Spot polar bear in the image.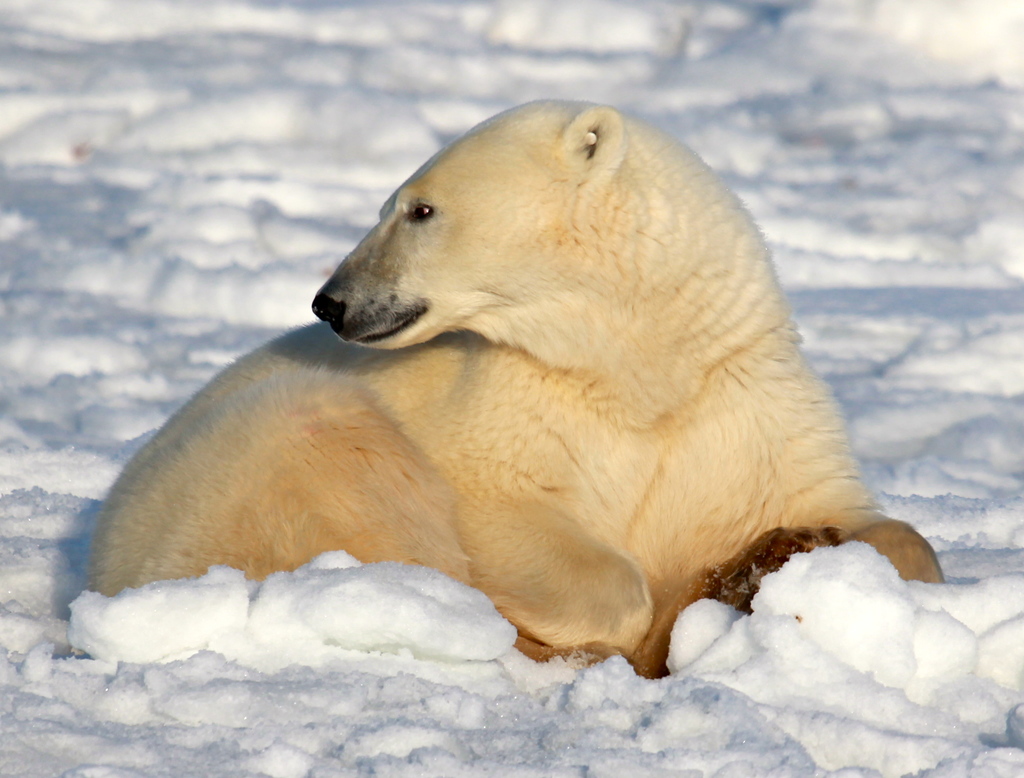
polar bear found at pyautogui.locateOnScreen(87, 95, 940, 684).
